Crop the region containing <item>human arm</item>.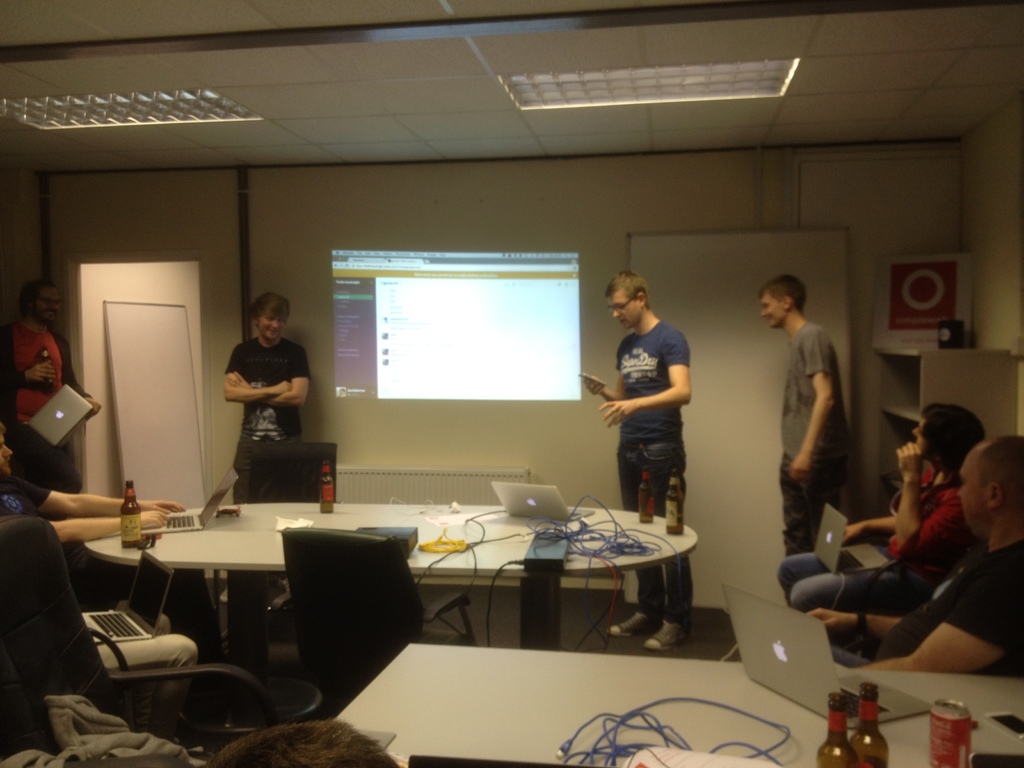
Crop region: <region>844, 515, 900, 542</region>.
